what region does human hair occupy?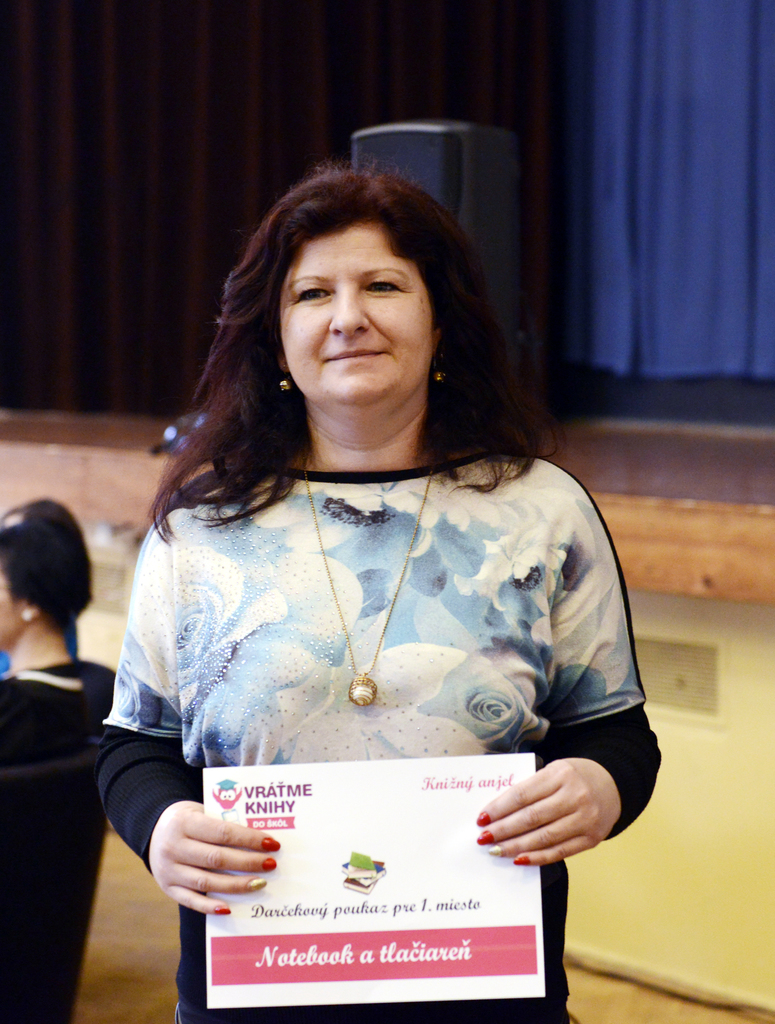
(left=216, top=152, right=496, bottom=499).
